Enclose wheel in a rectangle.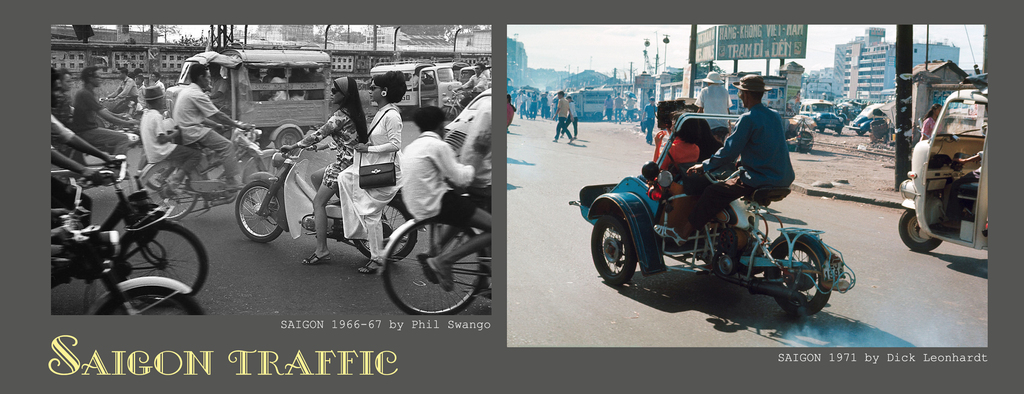
<region>135, 154, 198, 220</region>.
